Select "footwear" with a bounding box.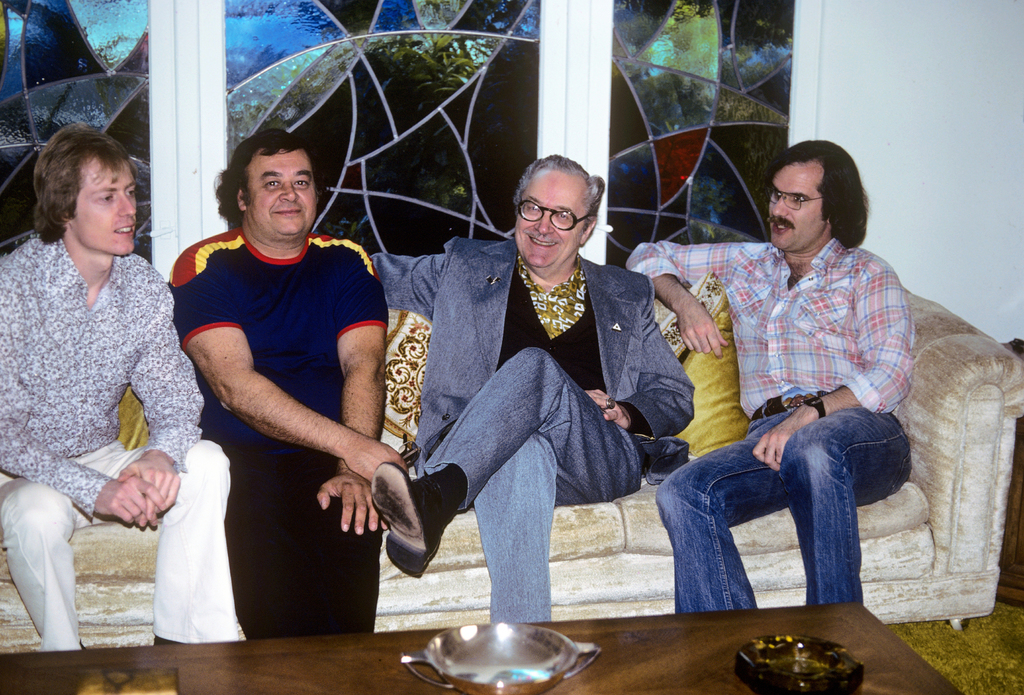
pyautogui.locateOnScreen(369, 463, 452, 576).
